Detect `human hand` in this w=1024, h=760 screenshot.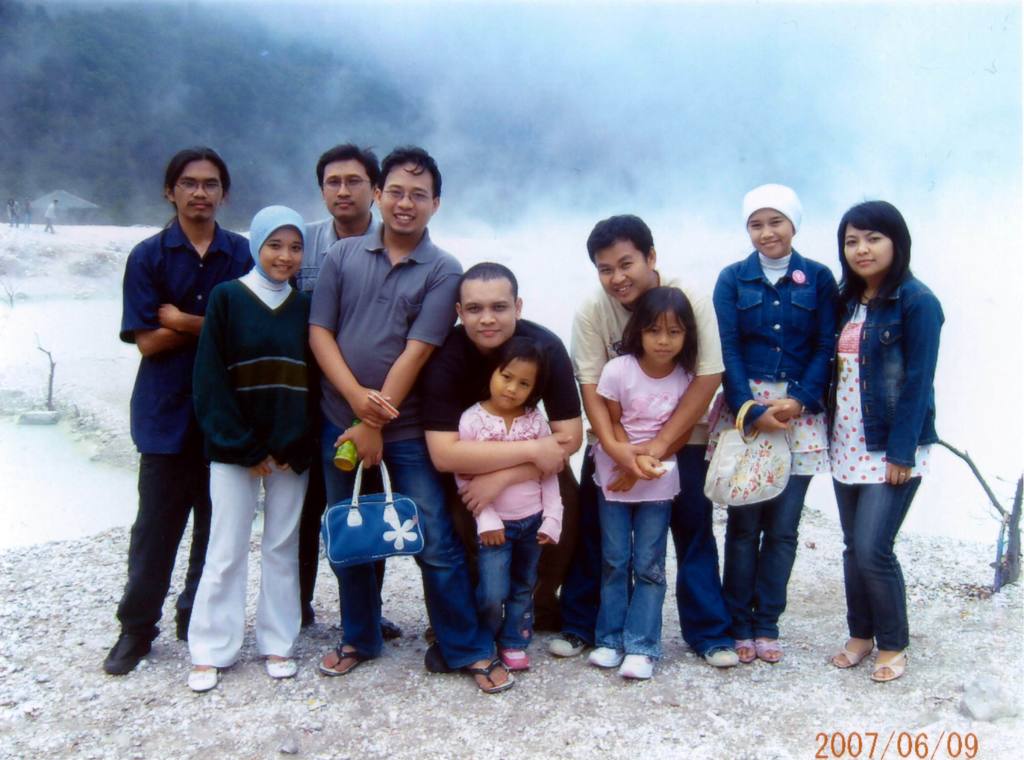
Detection: [left=333, top=422, right=384, bottom=471].
